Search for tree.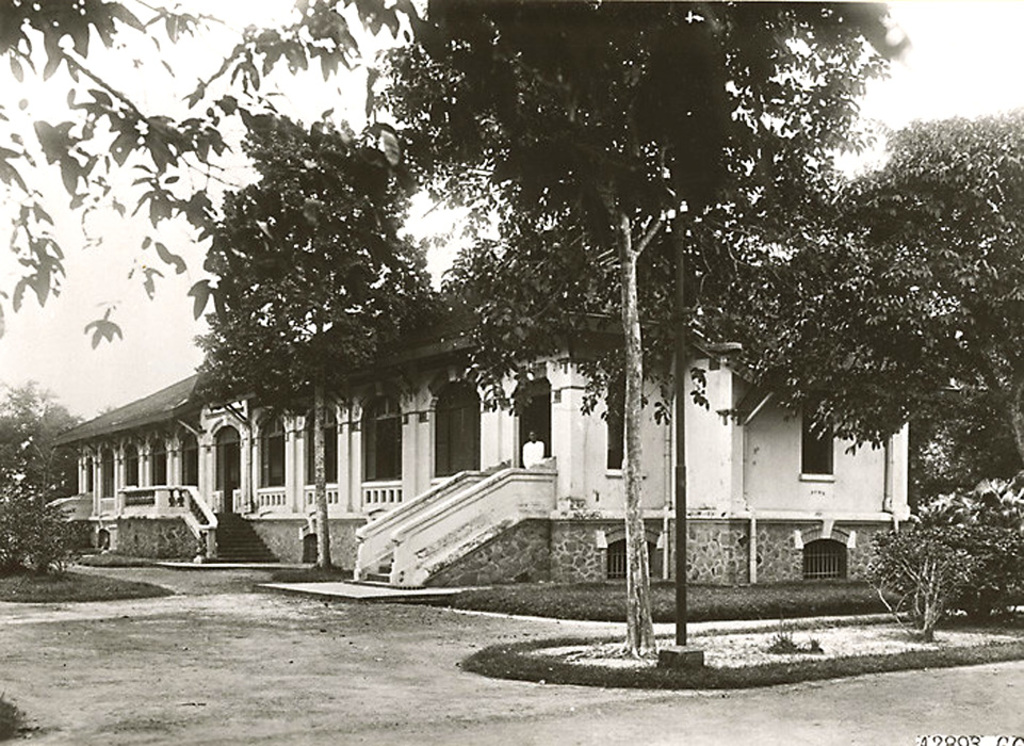
Found at [x1=355, y1=0, x2=910, y2=659].
